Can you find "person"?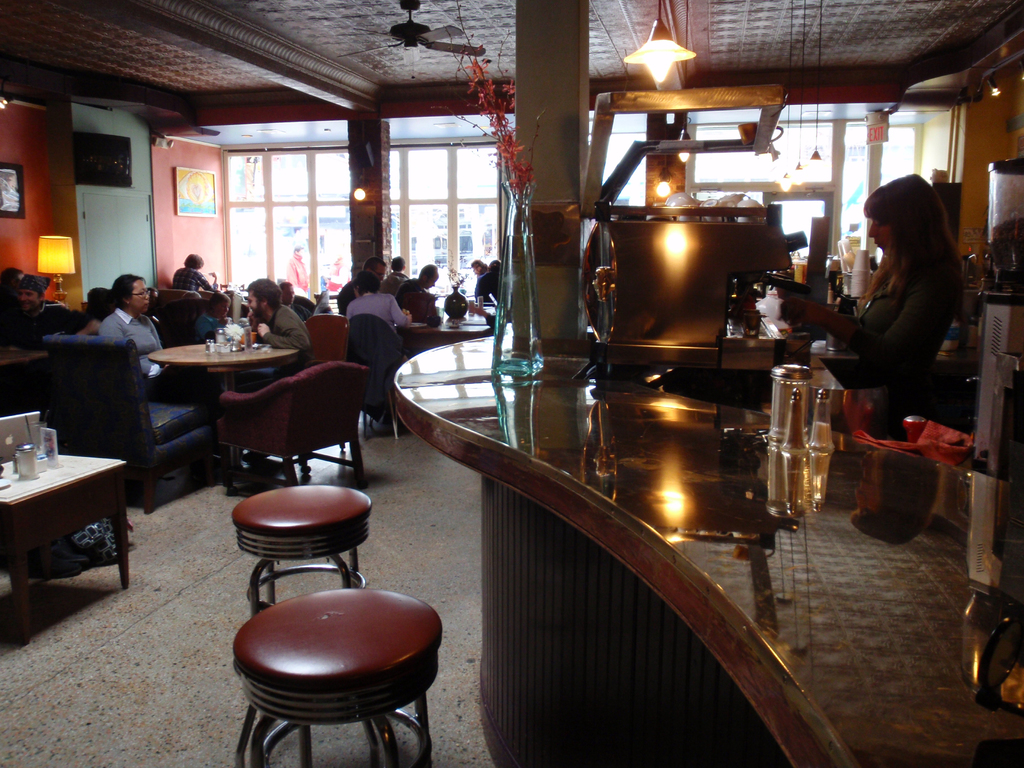
Yes, bounding box: [247,277,310,369].
